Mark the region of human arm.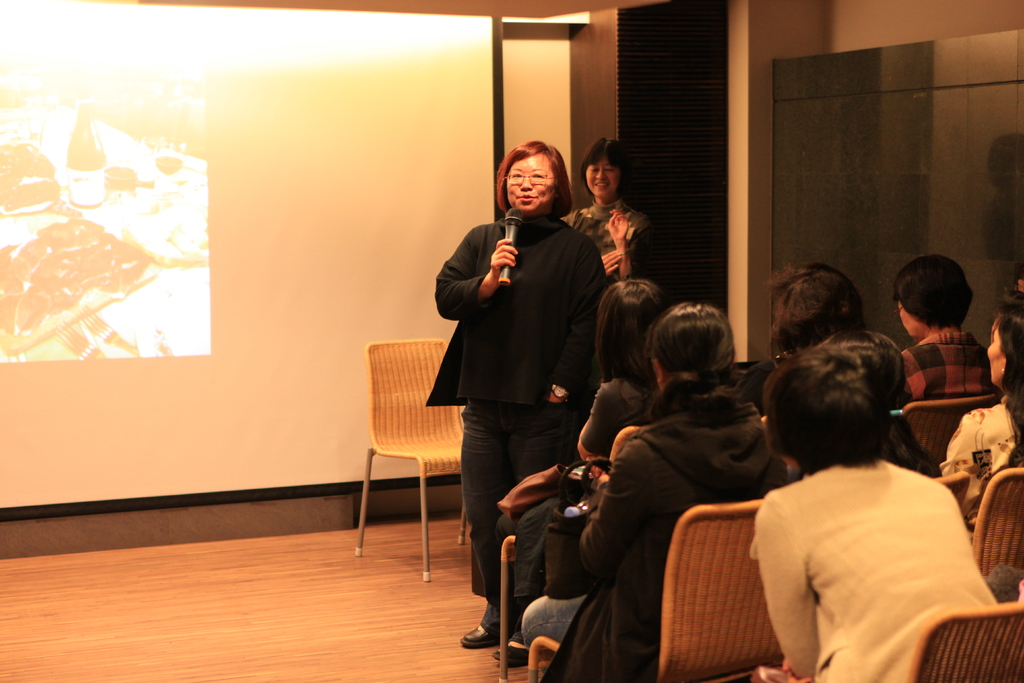
Region: (755, 489, 817, 680).
